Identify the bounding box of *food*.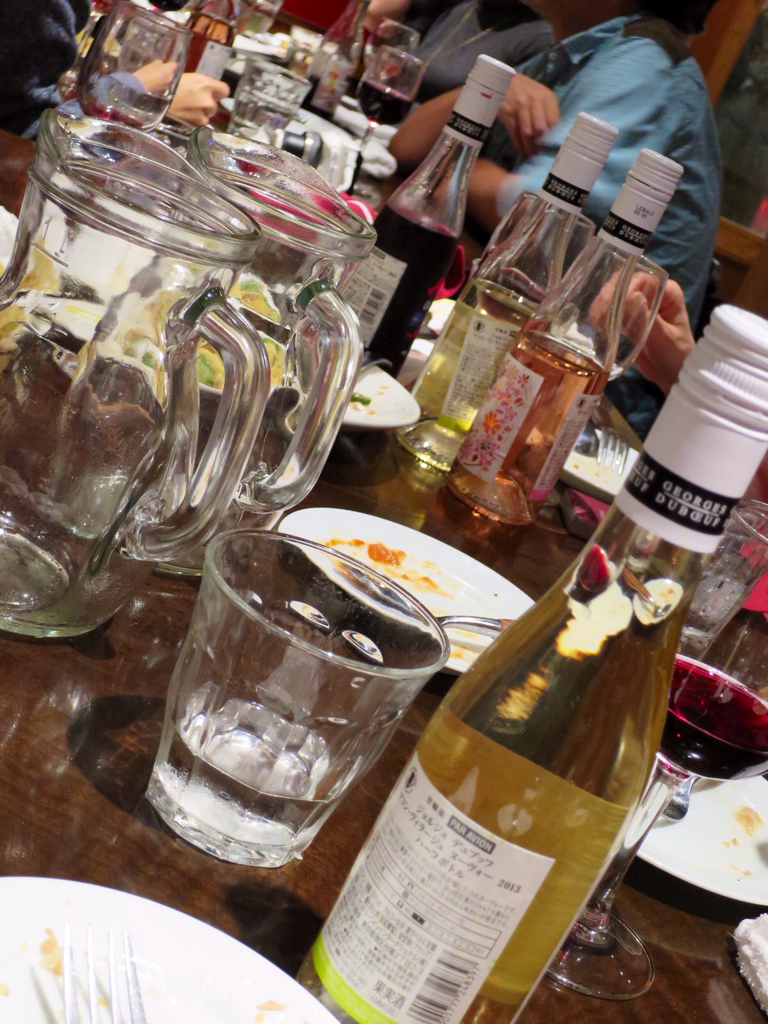
region(35, 927, 74, 977).
